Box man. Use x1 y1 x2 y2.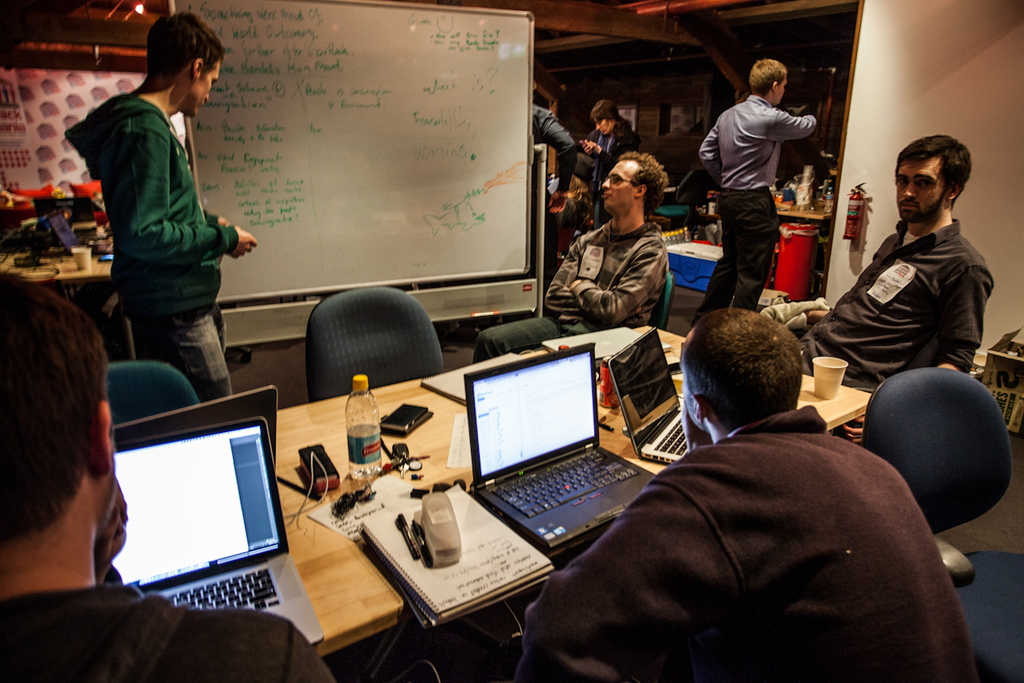
516 154 666 341.
